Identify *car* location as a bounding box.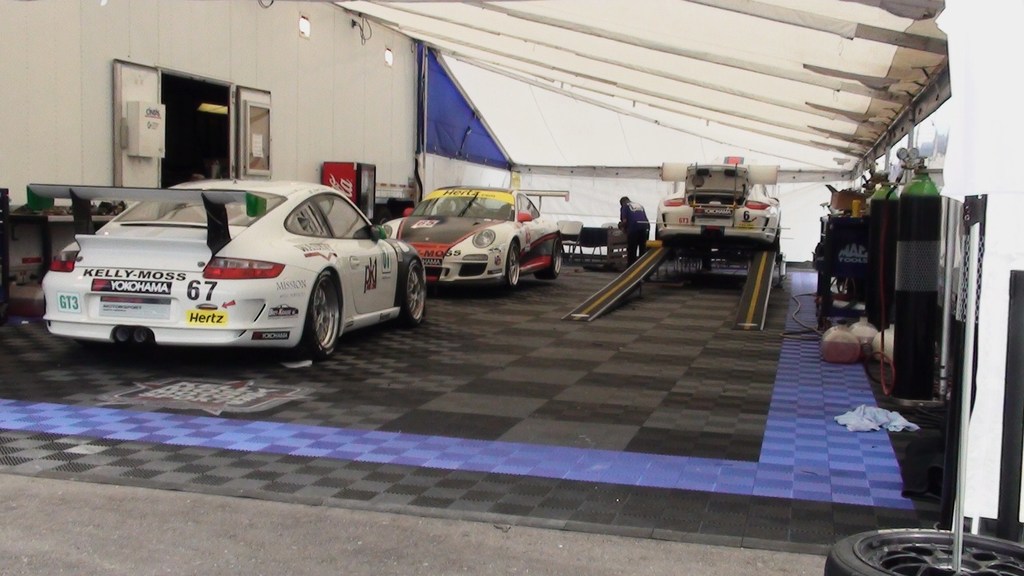
<region>24, 184, 432, 358</region>.
